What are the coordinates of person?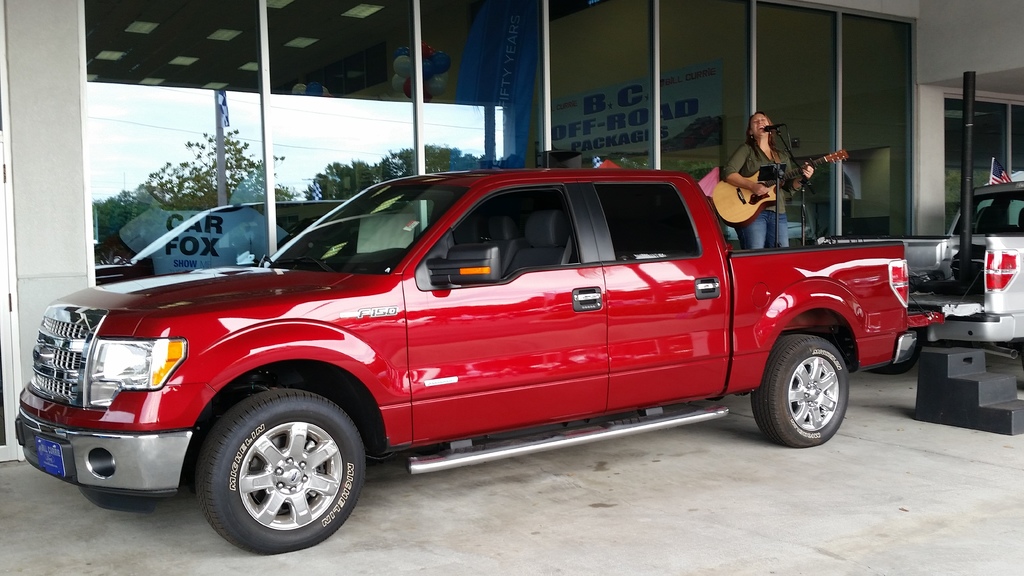
[left=735, top=109, right=835, bottom=246].
